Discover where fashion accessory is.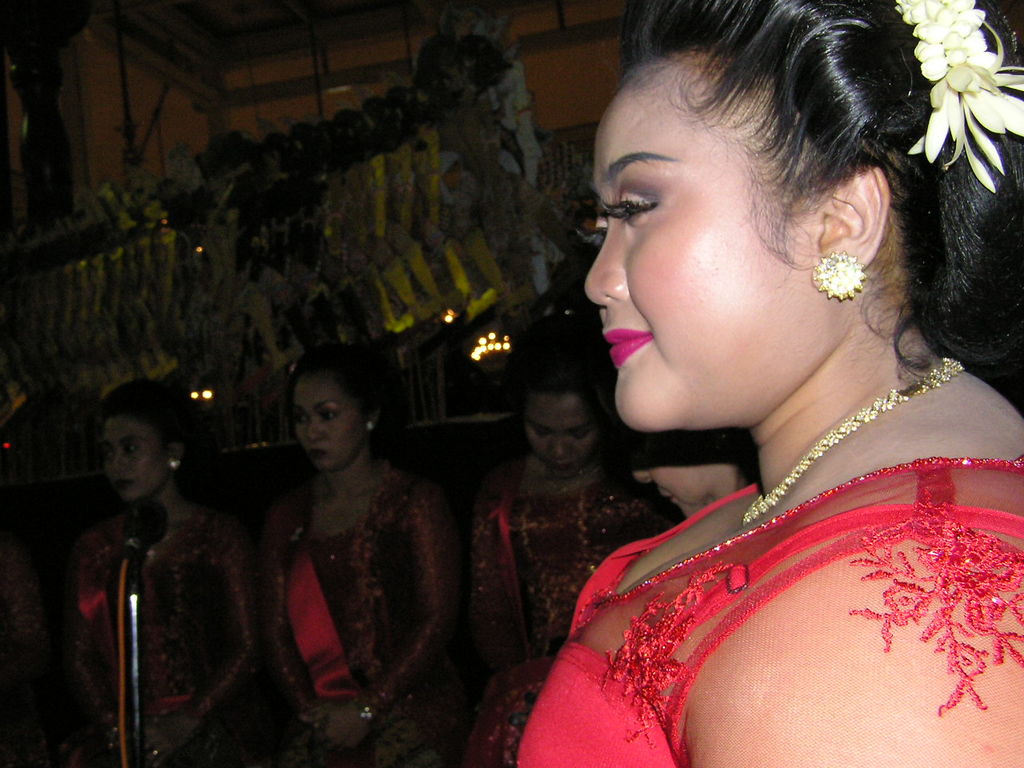
Discovered at crop(366, 418, 374, 432).
